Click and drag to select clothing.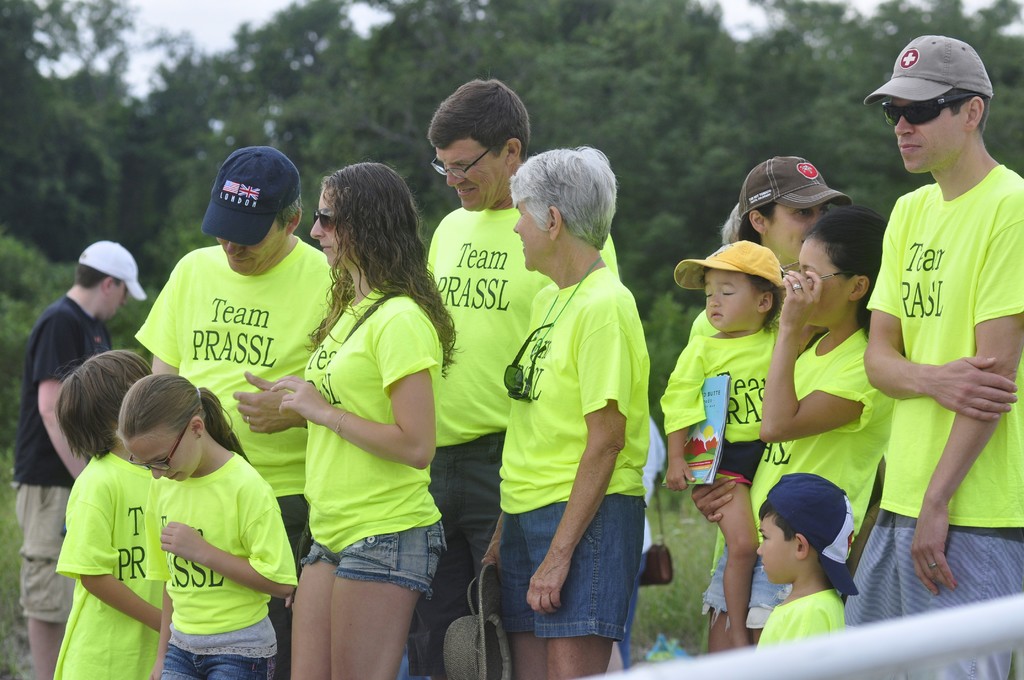
Selection: BBox(45, 454, 153, 679).
